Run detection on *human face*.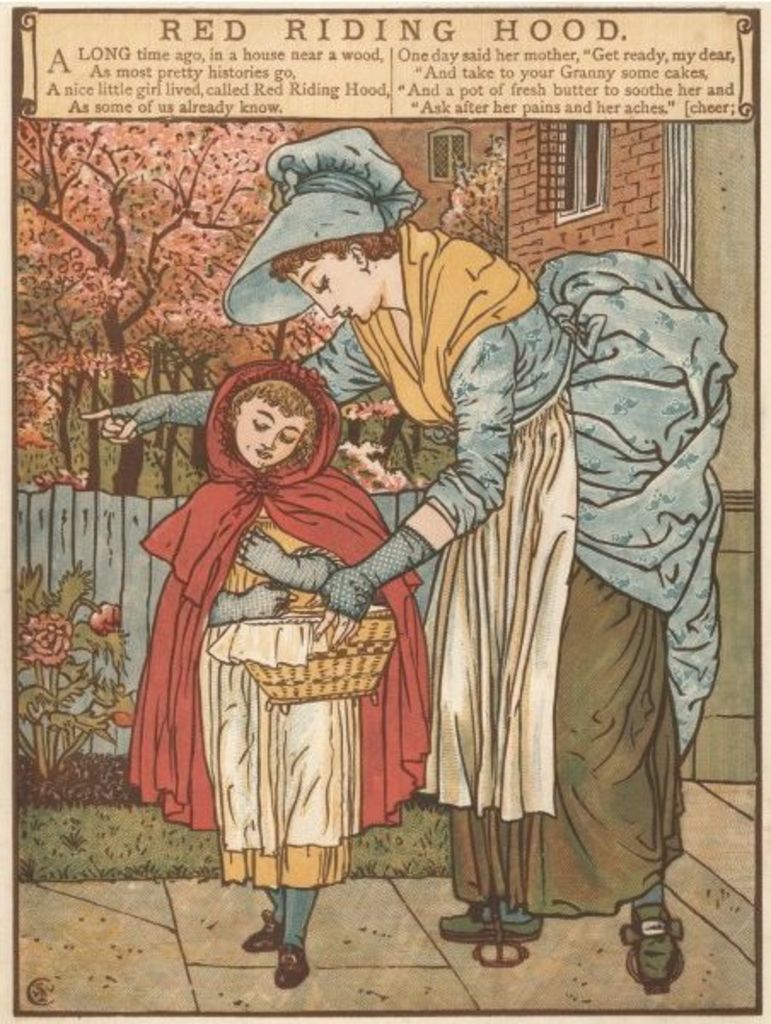
Result: l=235, t=393, r=300, b=469.
